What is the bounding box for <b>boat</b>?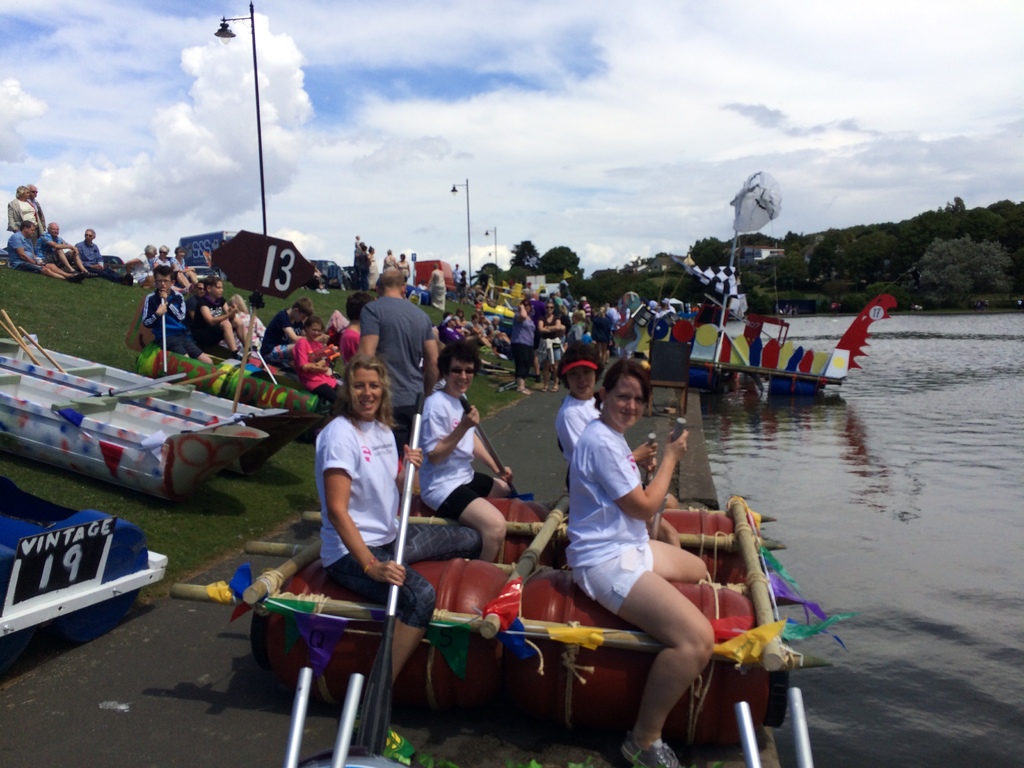
bbox=(0, 307, 292, 508).
